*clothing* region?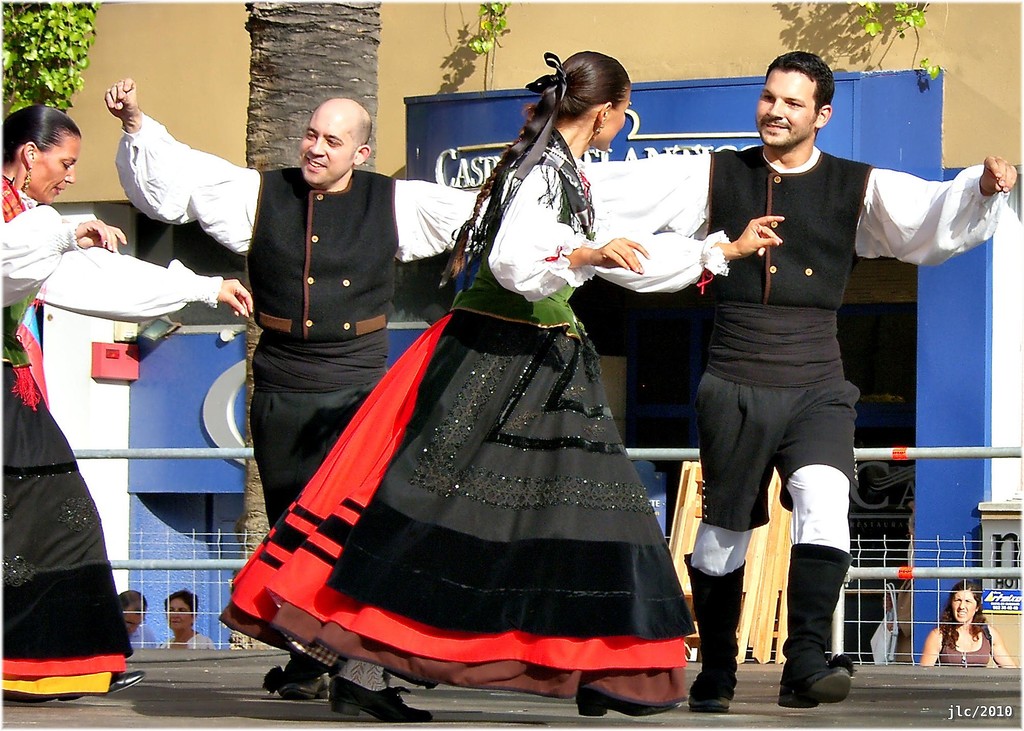
933/627/993/667
